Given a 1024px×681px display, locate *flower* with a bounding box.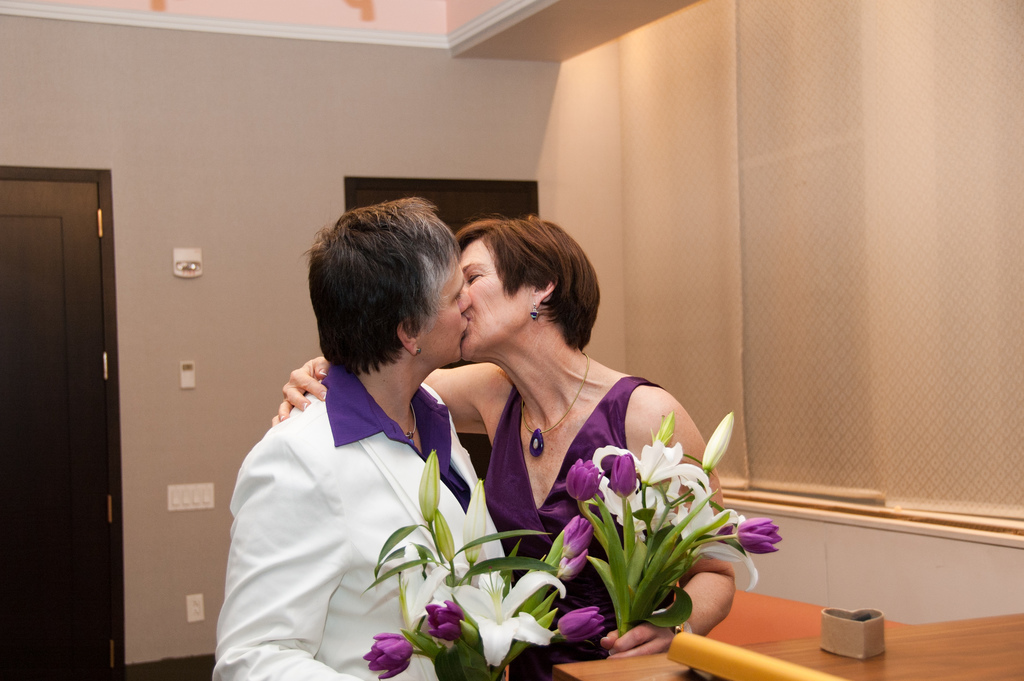
Located: bbox=(553, 519, 593, 577).
